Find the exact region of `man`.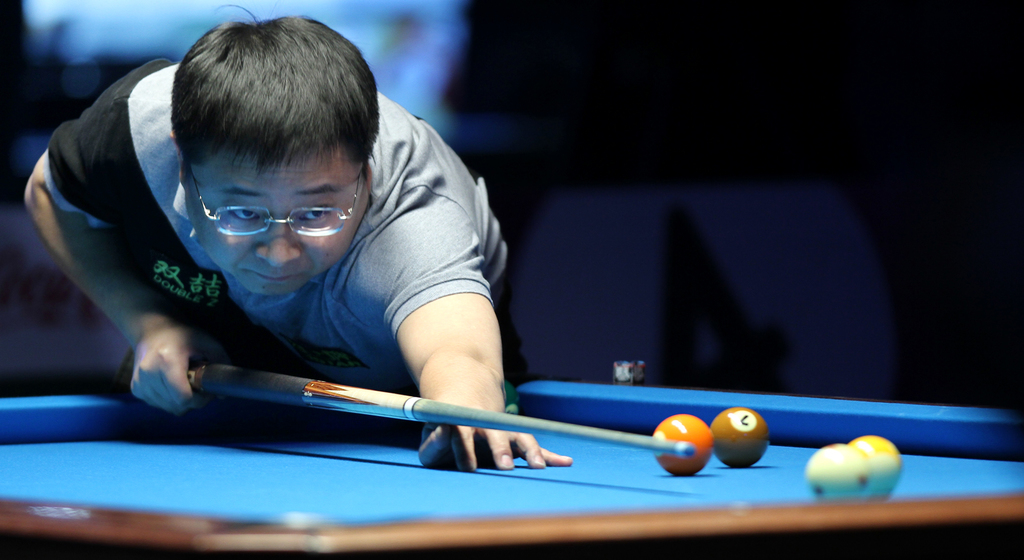
Exact region: [28, 25, 552, 438].
